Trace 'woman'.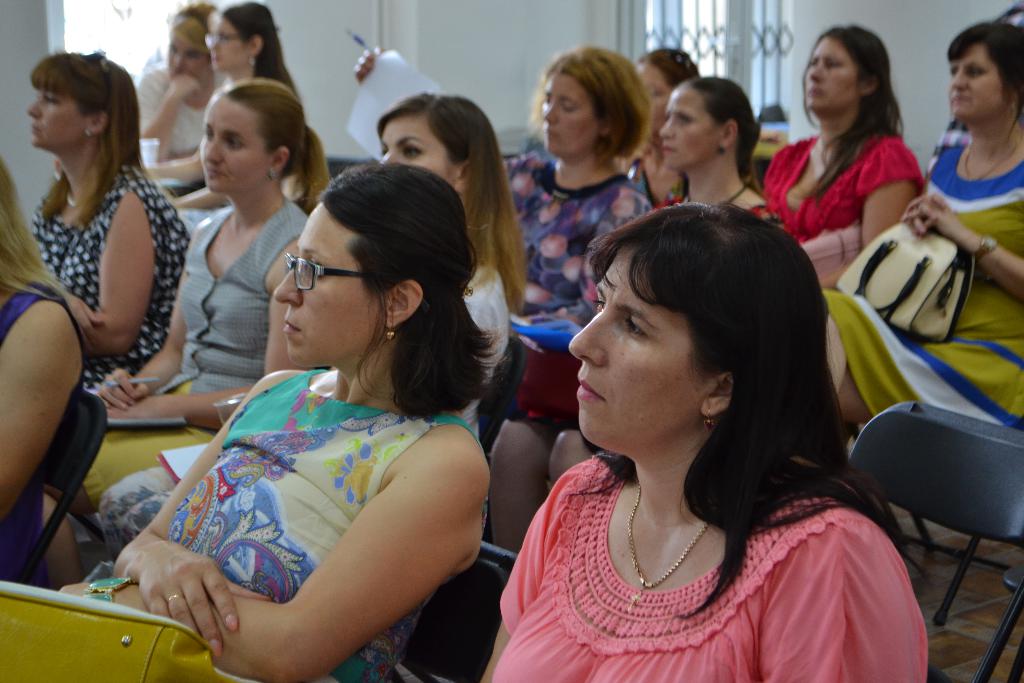
Traced to locate(482, 78, 768, 554).
